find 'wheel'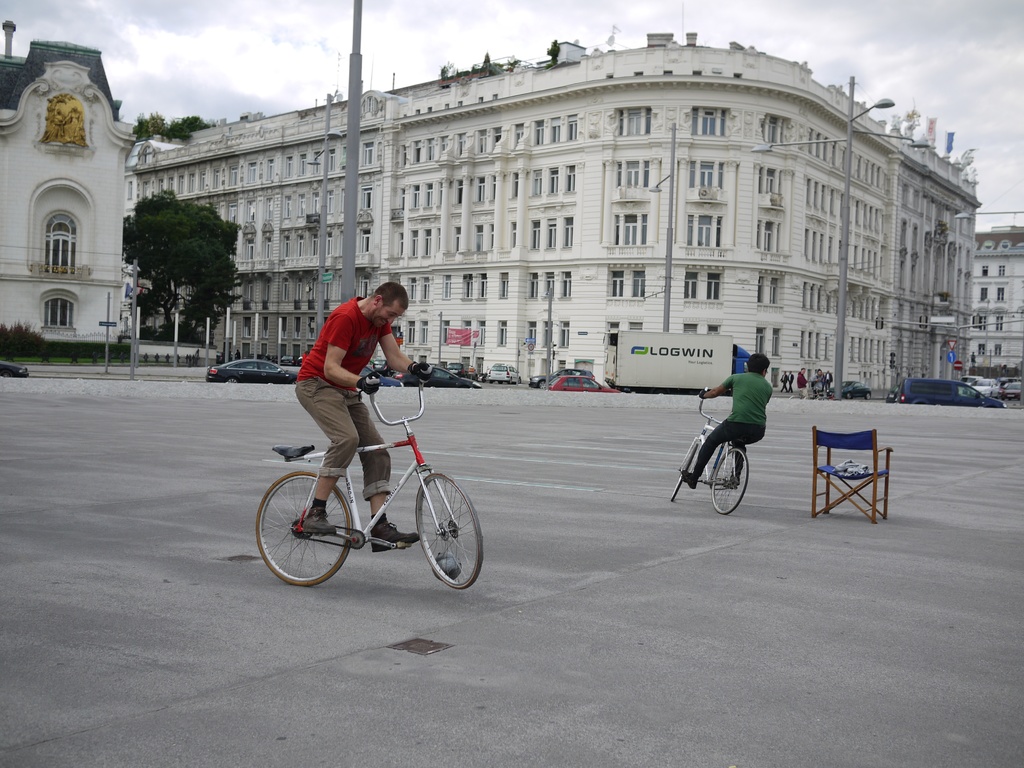
BBox(253, 470, 351, 586)
